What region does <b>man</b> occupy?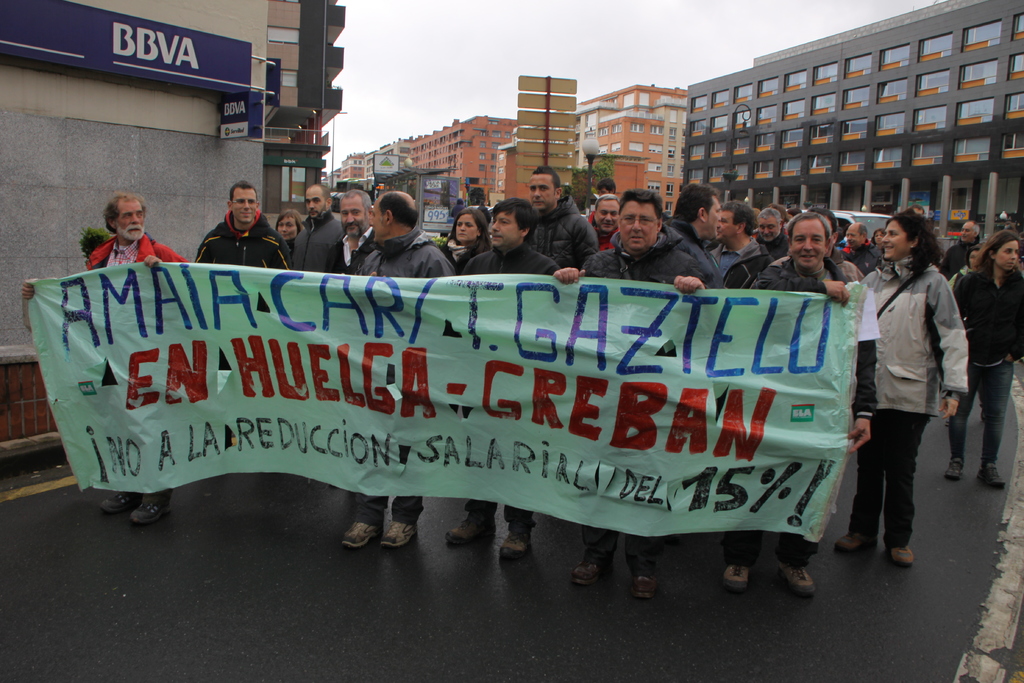
BBox(285, 187, 351, 282).
